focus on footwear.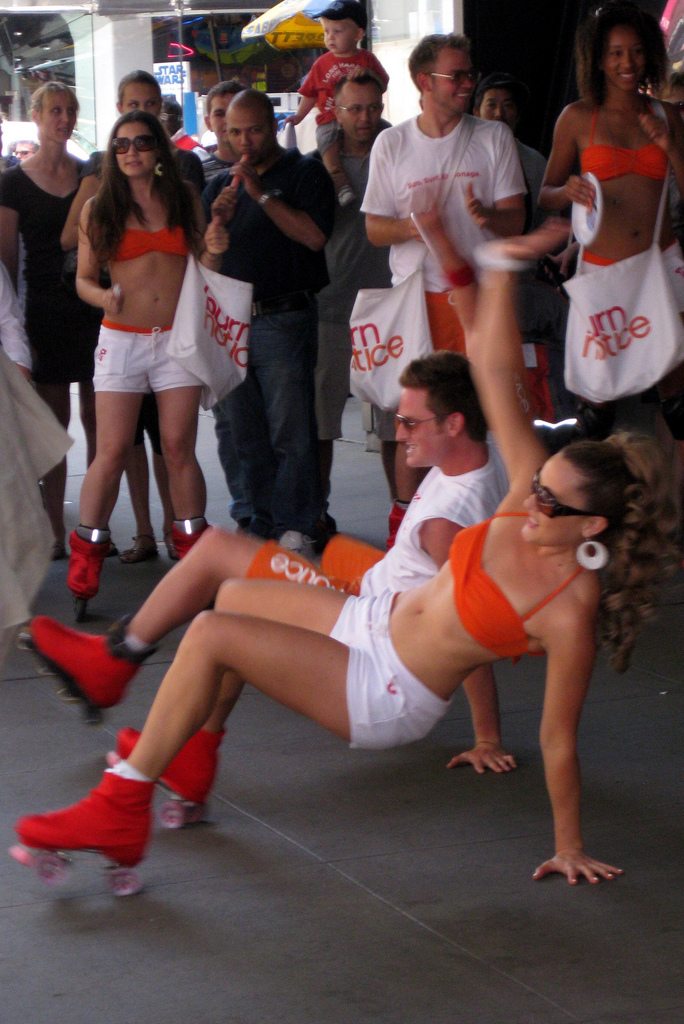
Focused at box(92, 539, 115, 560).
